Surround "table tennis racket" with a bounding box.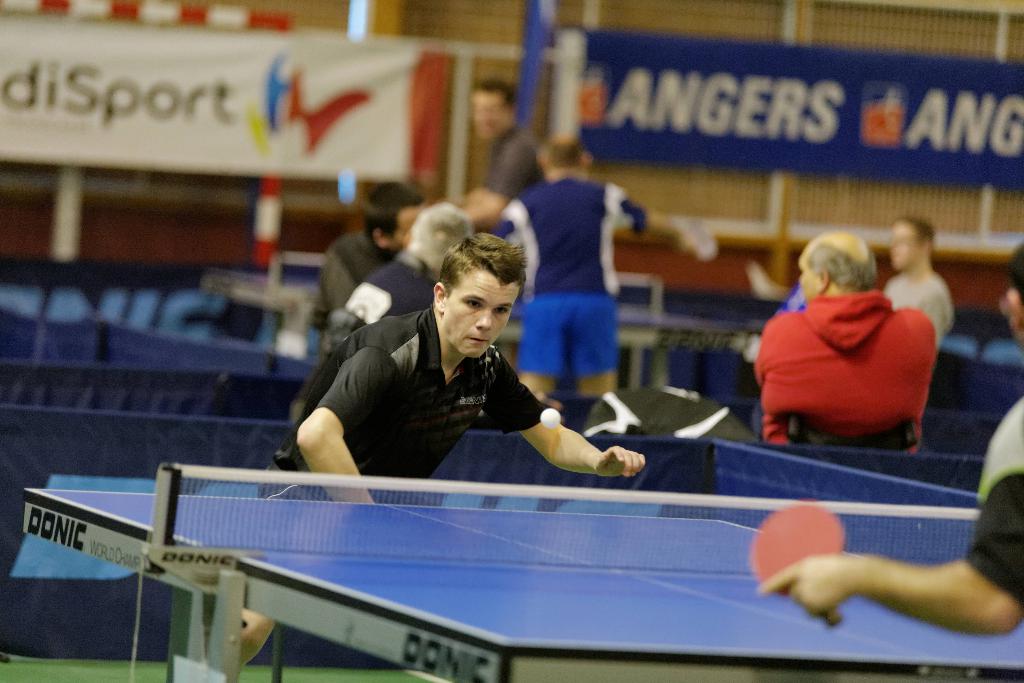
BBox(748, 500, 855, 629).
